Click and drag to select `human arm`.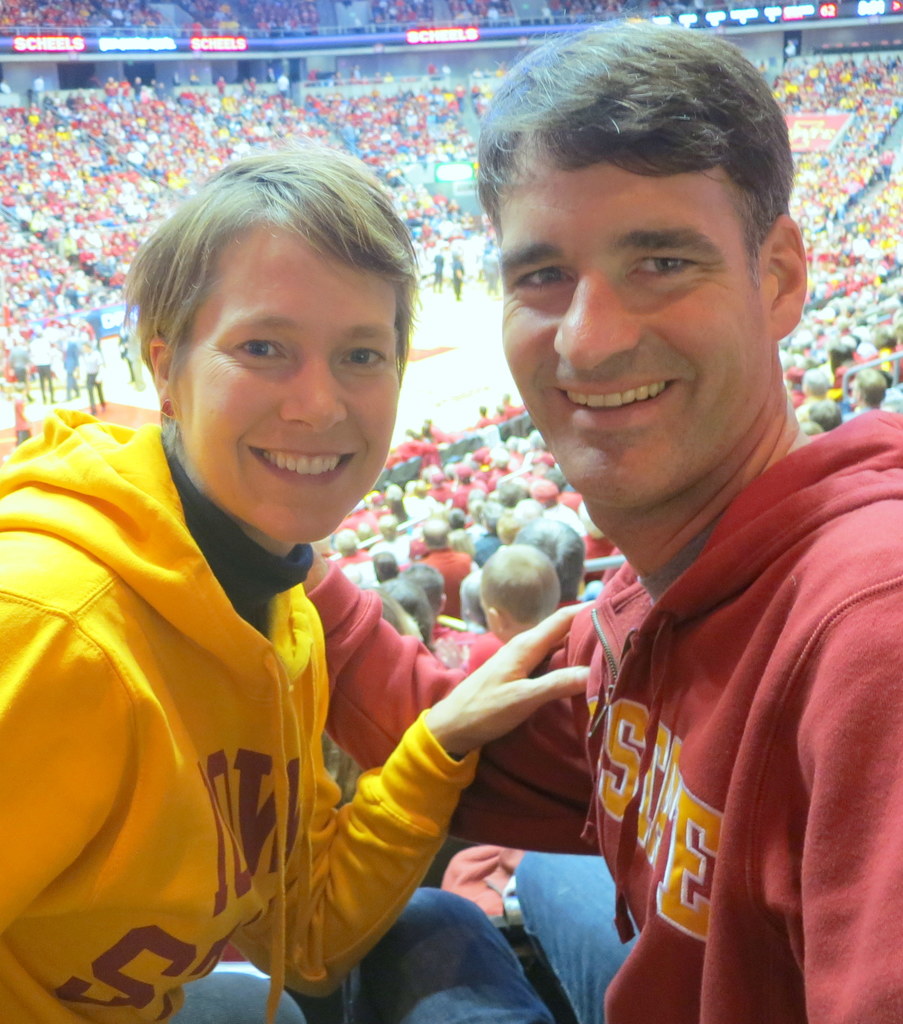
Selection: l=94, t=348, r=108, b=386.
